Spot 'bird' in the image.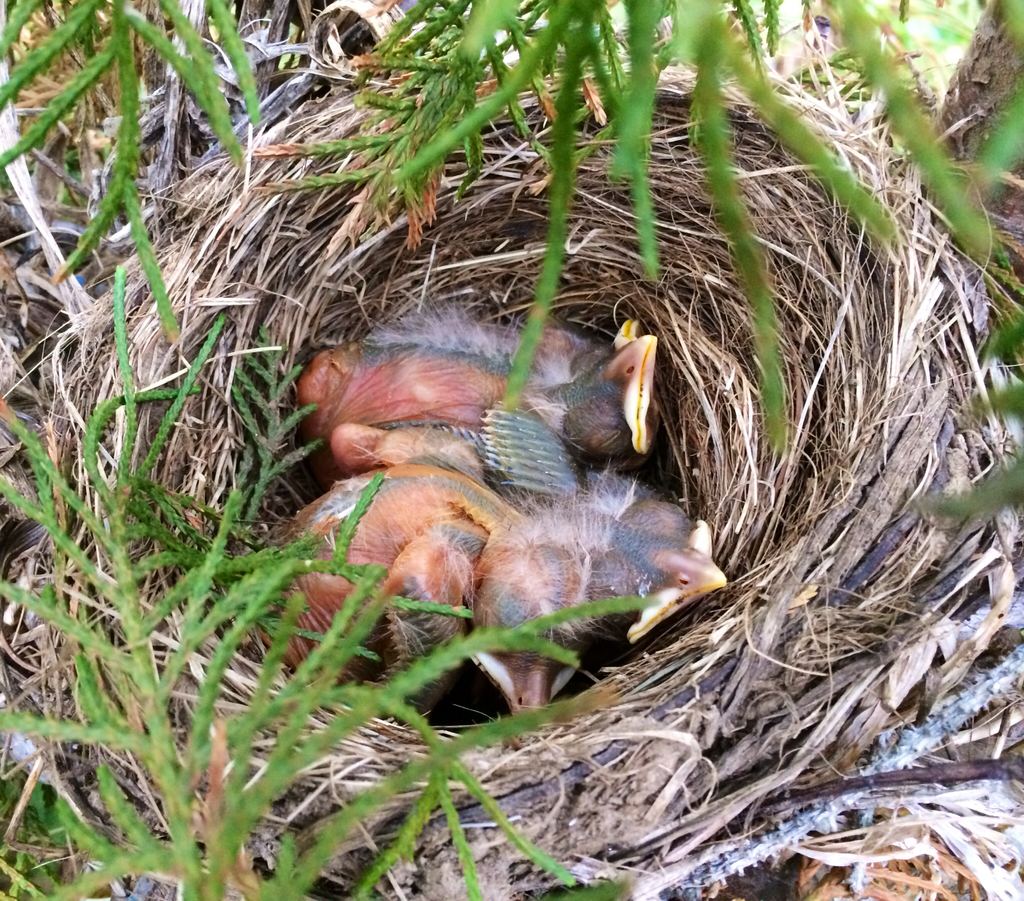
'bird' found at bbox=[296, 324, 678, 522].
